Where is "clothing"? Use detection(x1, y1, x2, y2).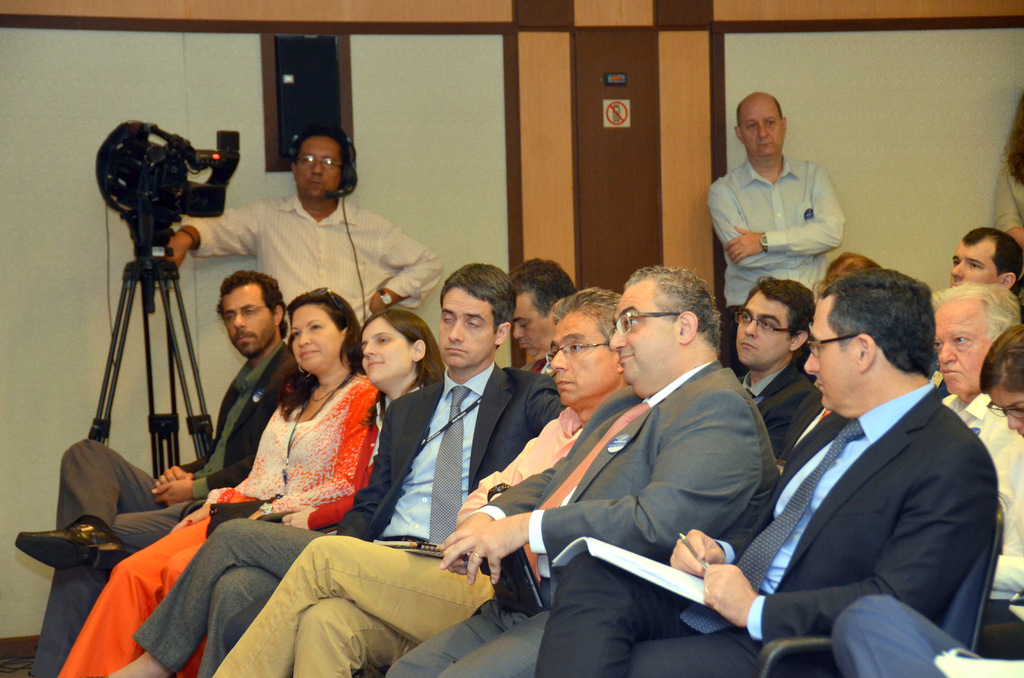
detection(989, 159, 1023, 239).
